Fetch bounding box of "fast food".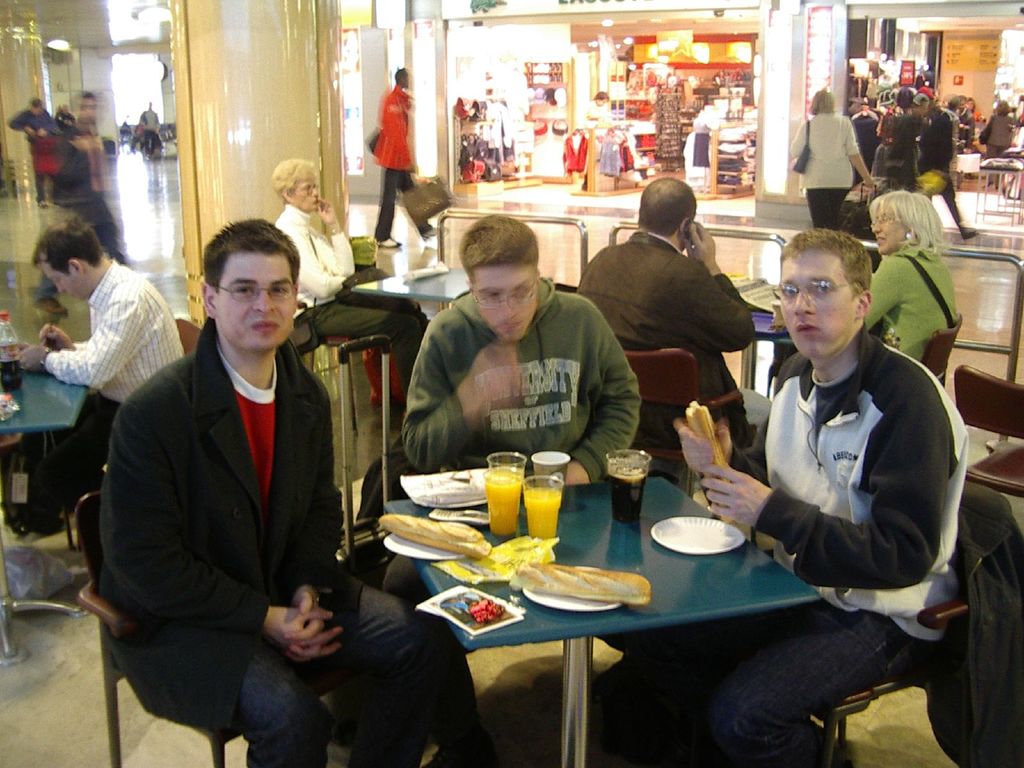
Bbox: pyautogui.locateOnScreen(376, 511, 493, 560).
